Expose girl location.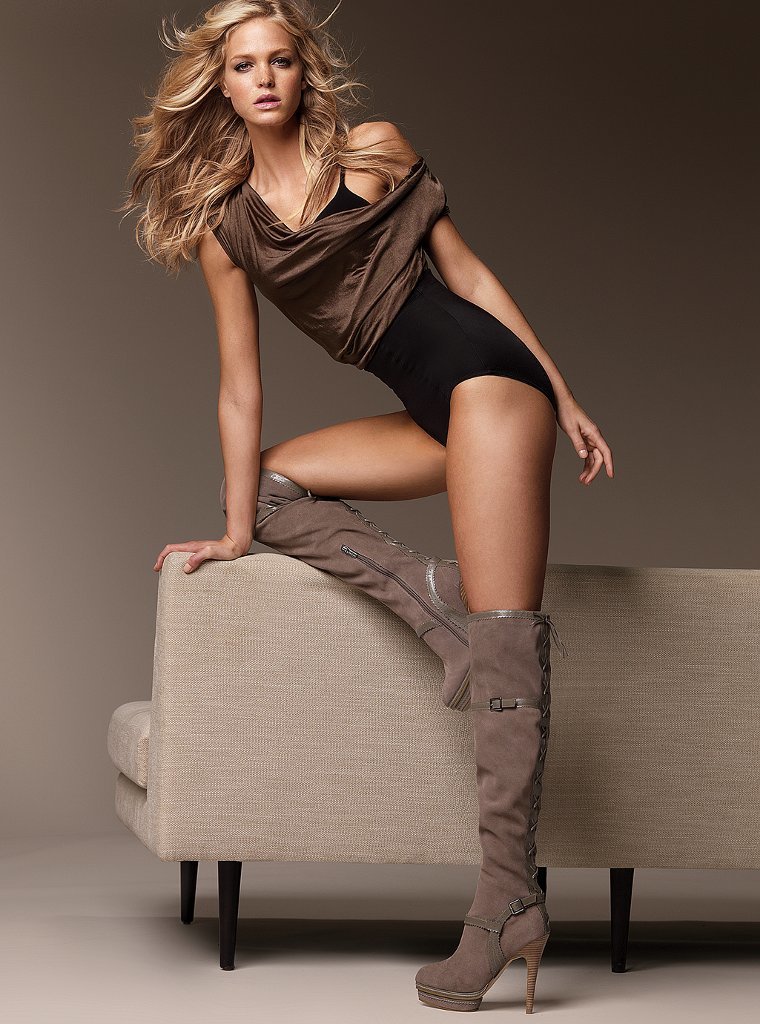
Exposed at (x1=105, y1=1, x2=612, y2=1004).
